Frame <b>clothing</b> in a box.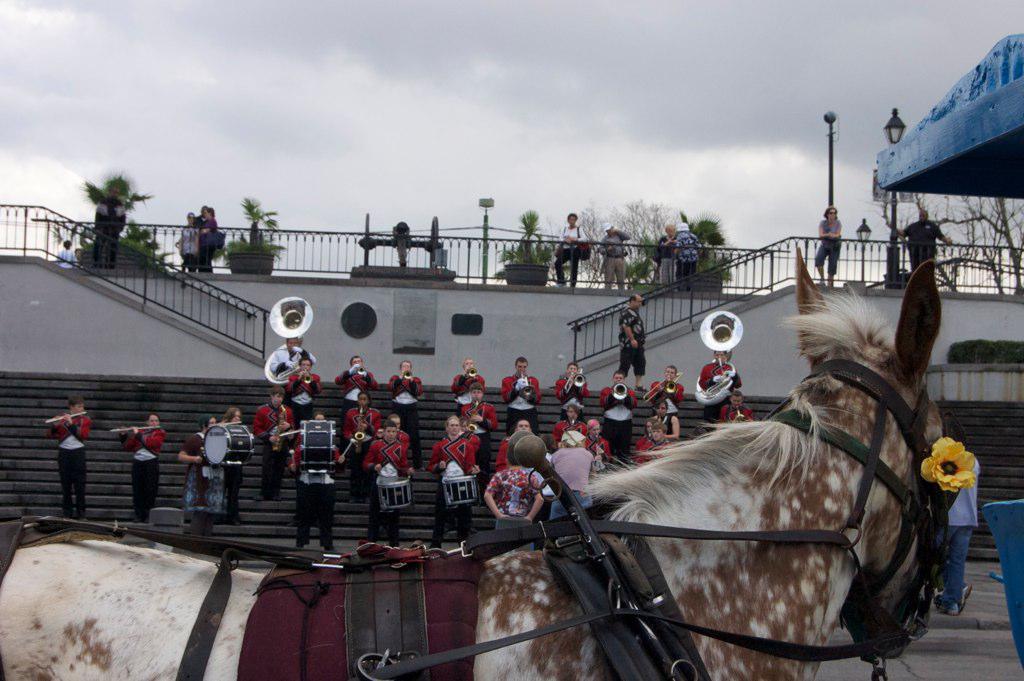
box=[817, 221, 847, 276].
